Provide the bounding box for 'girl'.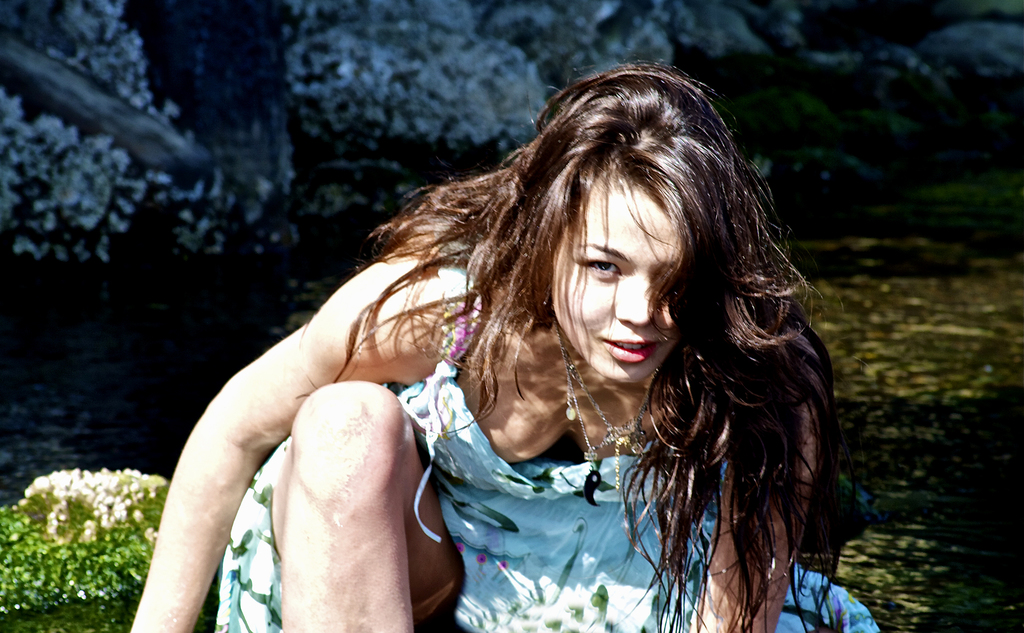
130:54:881:632.
